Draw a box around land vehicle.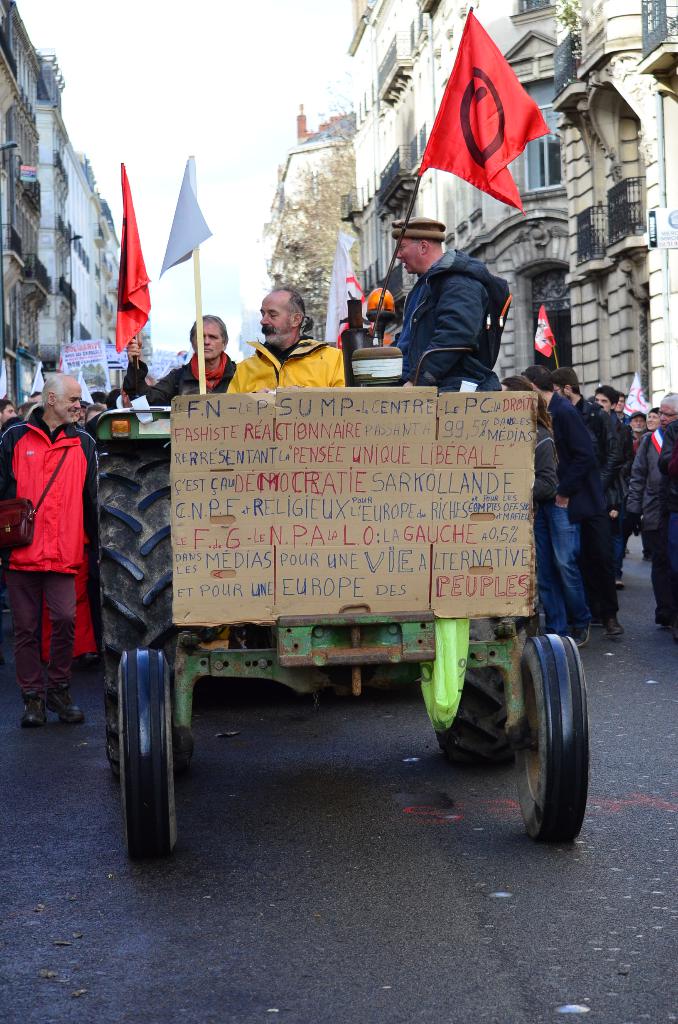
(left=65, top=369, right=615, bottom=845).
